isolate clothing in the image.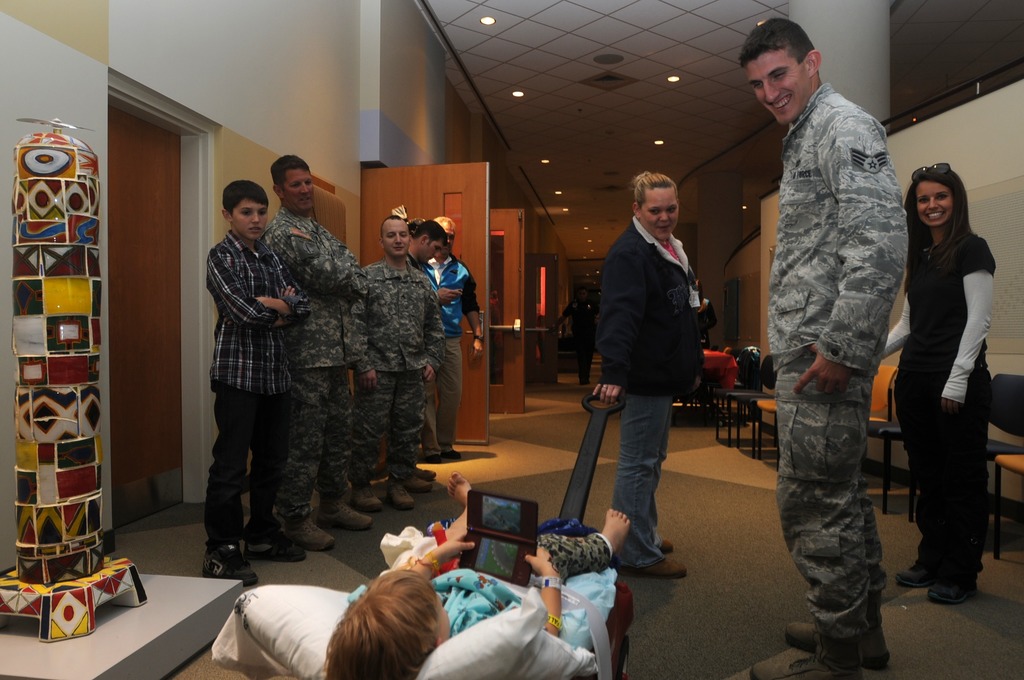
Isolated region: [879,216,998,570].
